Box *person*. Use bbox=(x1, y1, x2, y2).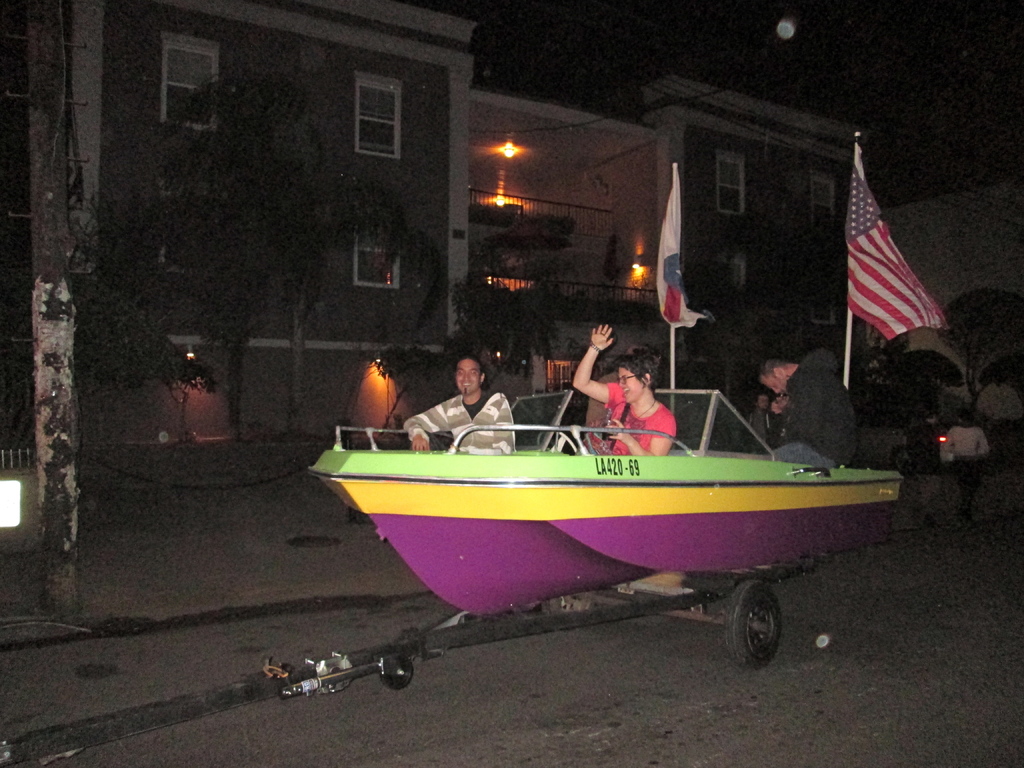
bbox=(906, 399, 943, 542).
